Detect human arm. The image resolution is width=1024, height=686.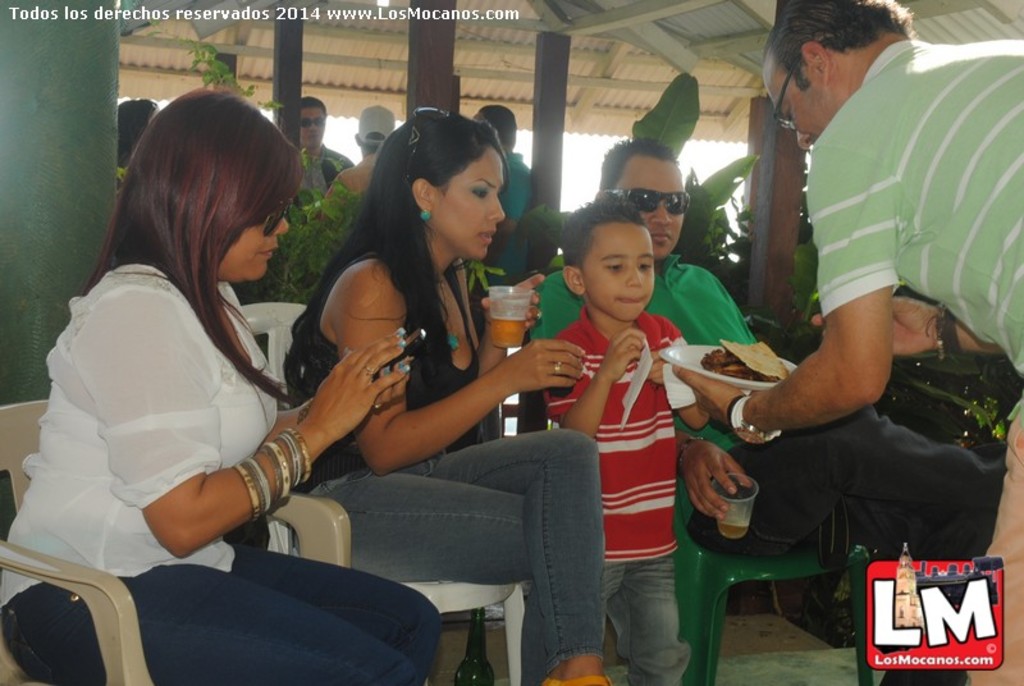
bbox=(339, 334, 529, 488).
